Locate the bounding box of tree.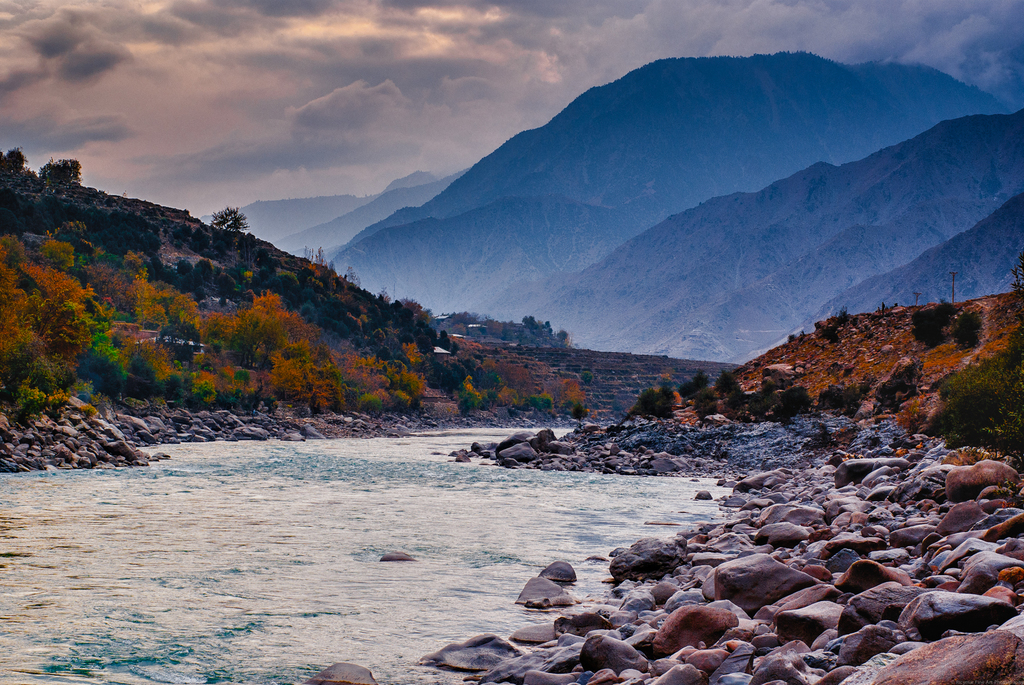
Bounding box: left=0, top=136, right=44, bottom=207.
